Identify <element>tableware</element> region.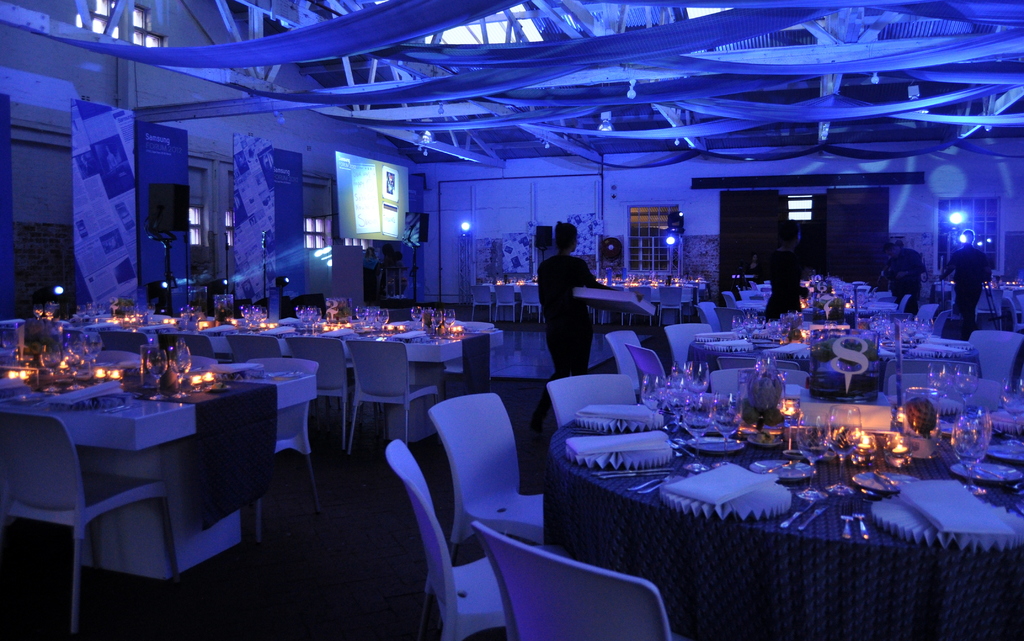
Region: bbox(950, 361, 978, 406).
